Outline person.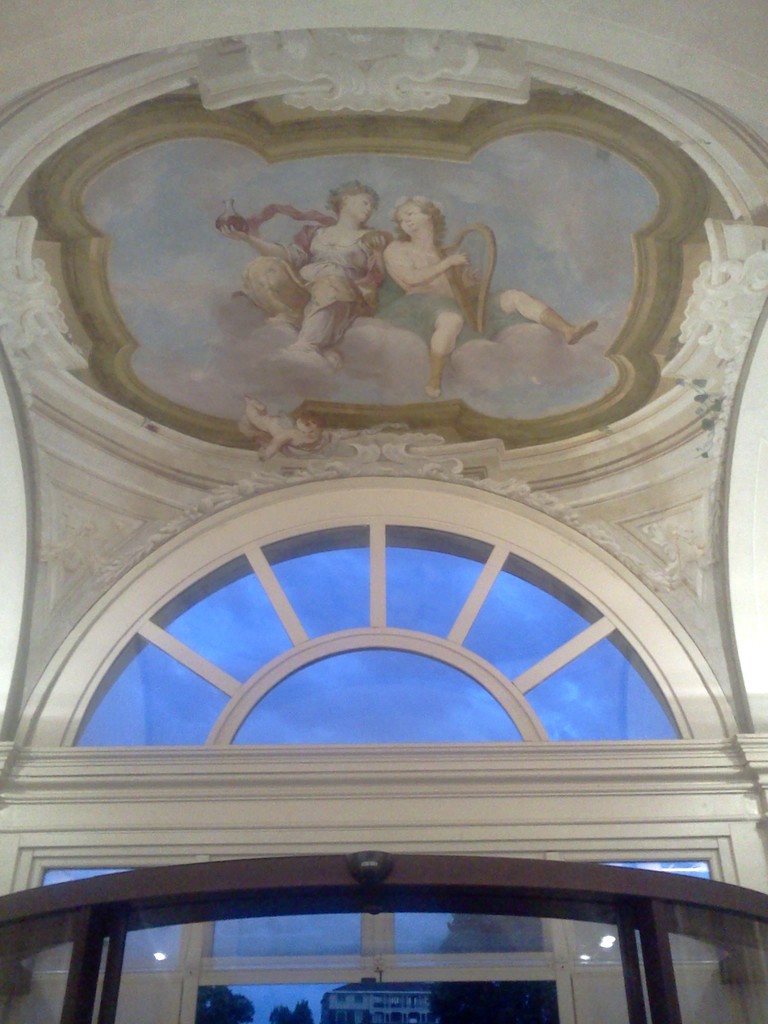
Outline: Rect(211, 173, 392, 370).
